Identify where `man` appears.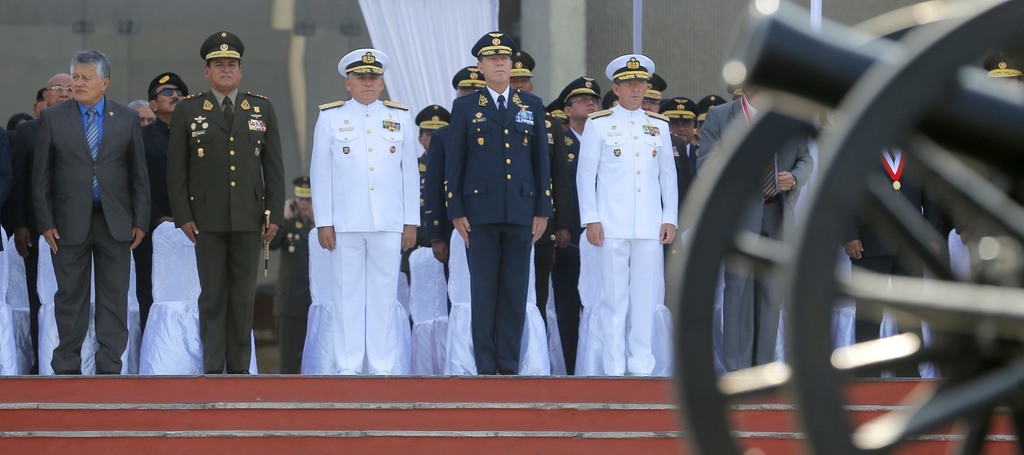
Appears at detection(400, 101, 454, 260).
